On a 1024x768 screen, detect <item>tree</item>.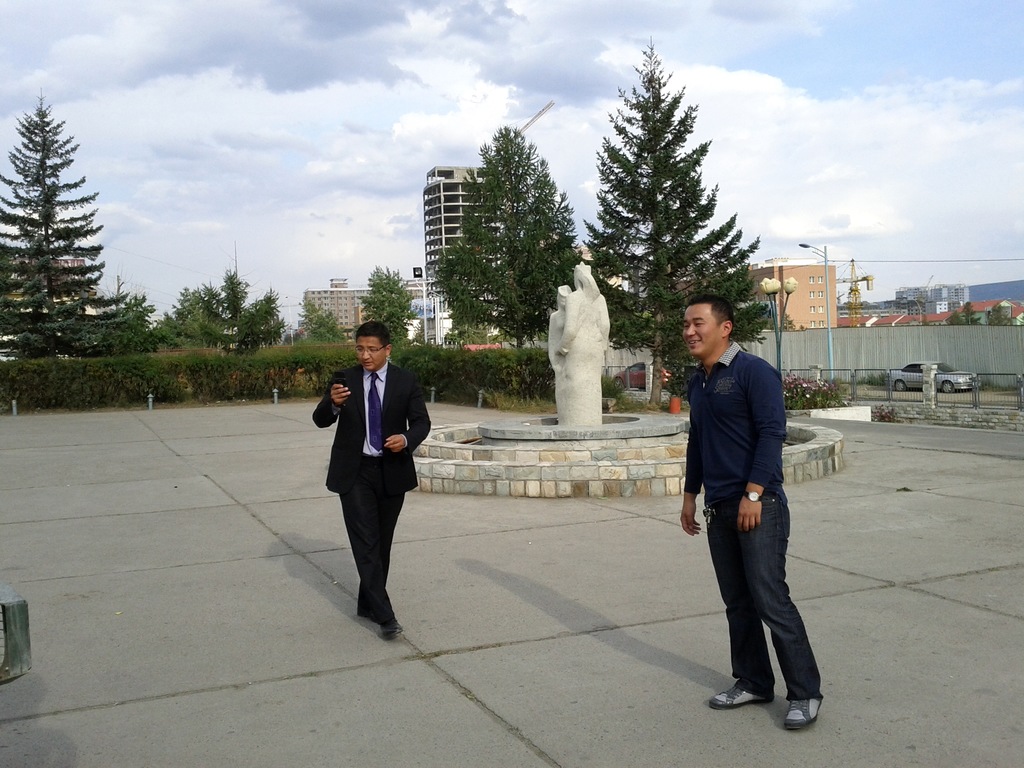
<box>0,83,138,358</box>.
